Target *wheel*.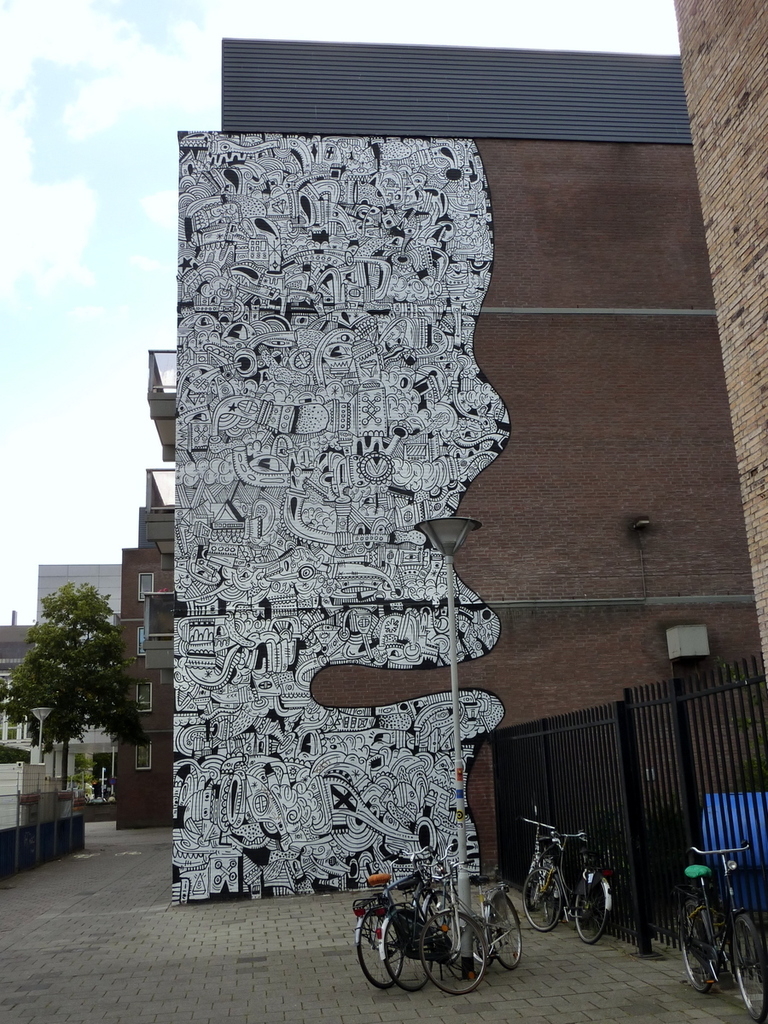
Target region: crop(424, 888, 443, 992).
